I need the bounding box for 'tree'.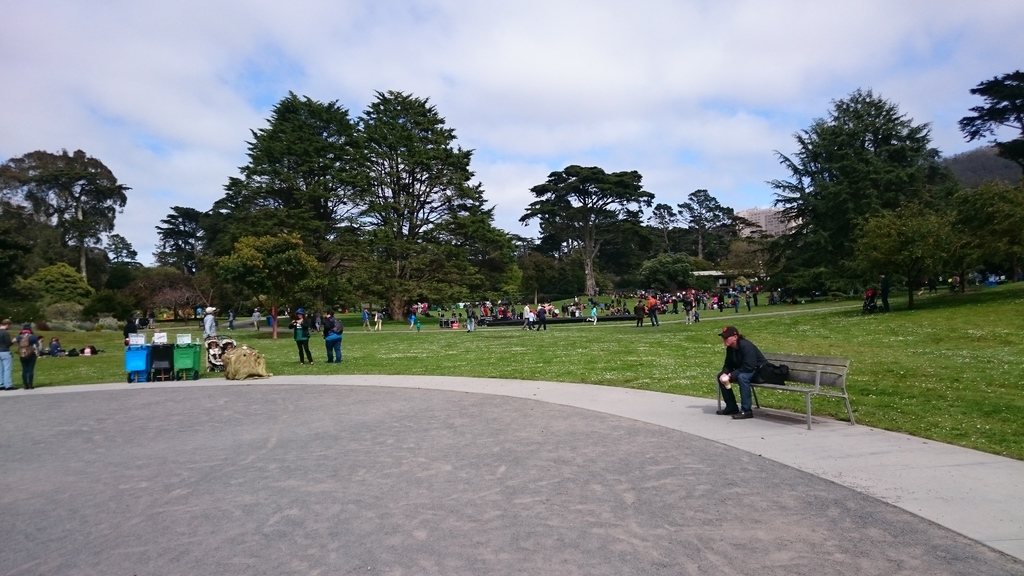
Here it is: [148, 198, 232, 277].
